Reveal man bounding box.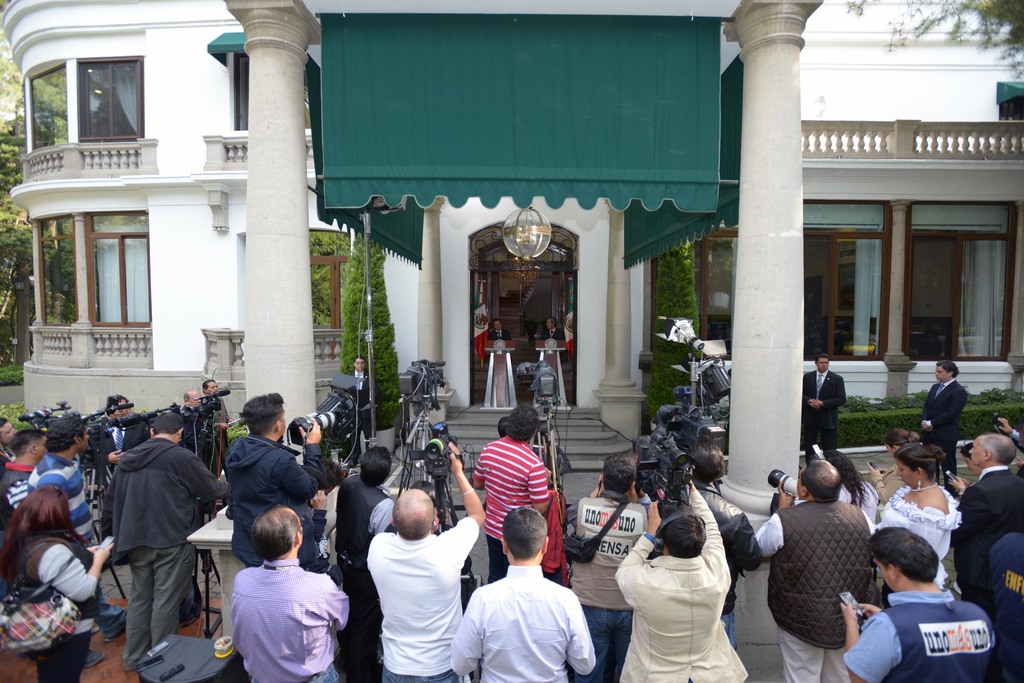
Revealed: detection(223, 508, 347, 682).
